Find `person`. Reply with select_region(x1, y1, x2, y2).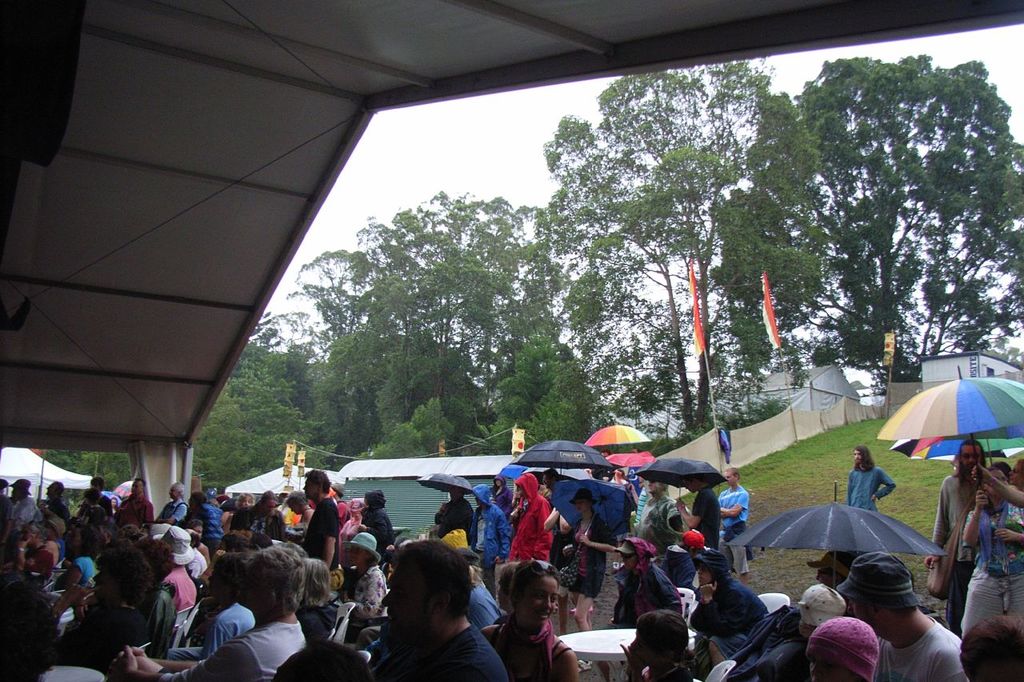
select_region(509, 474, 554, 563).
